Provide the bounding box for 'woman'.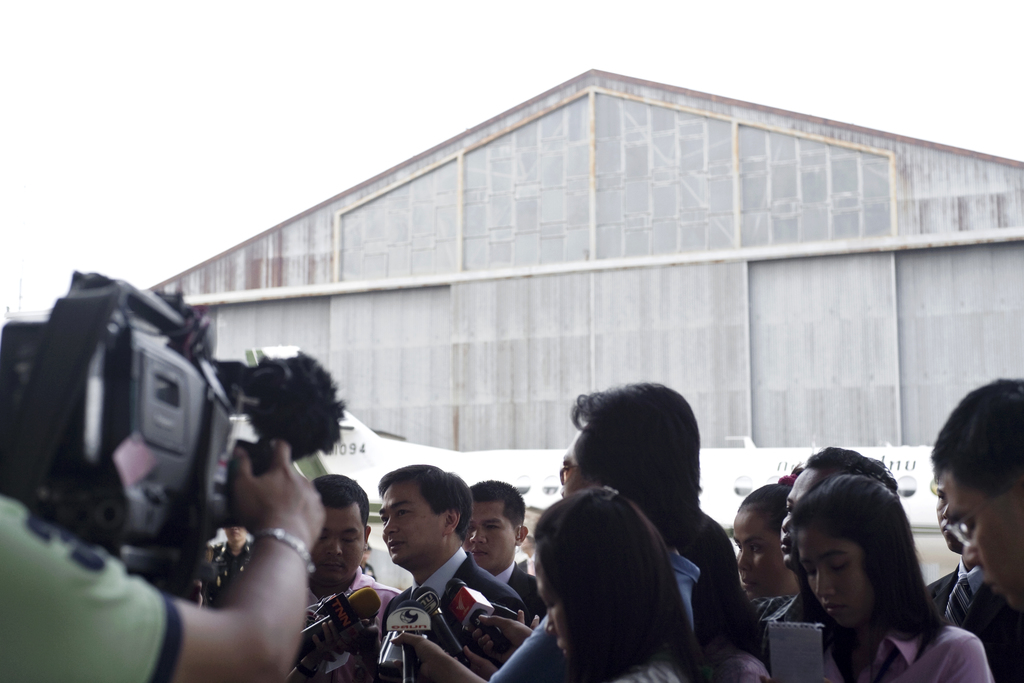
(left=729, top=466, right=802, bottom=599).
